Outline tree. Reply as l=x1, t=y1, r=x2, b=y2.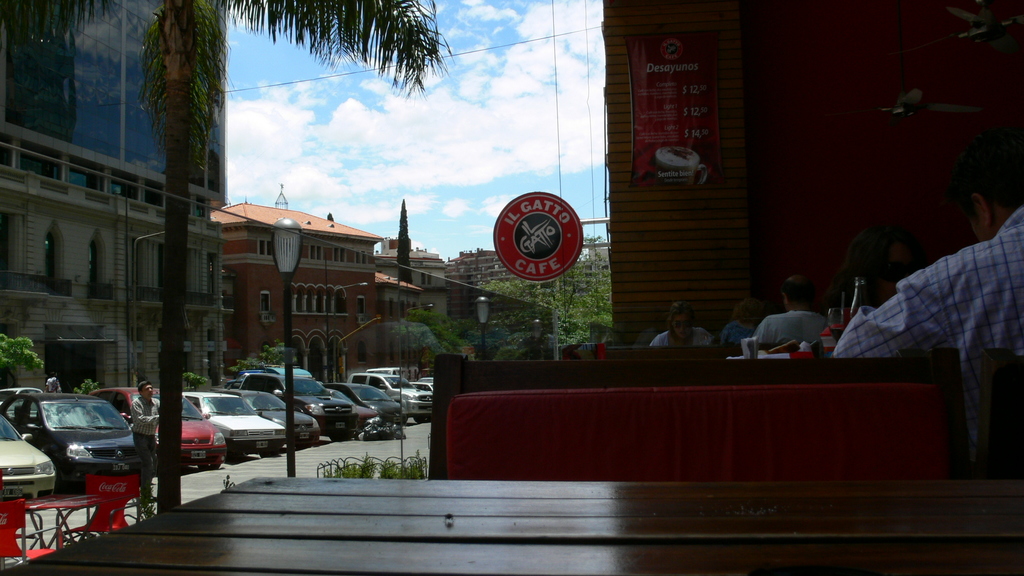
l=0, t=0, r=447, b=511.
